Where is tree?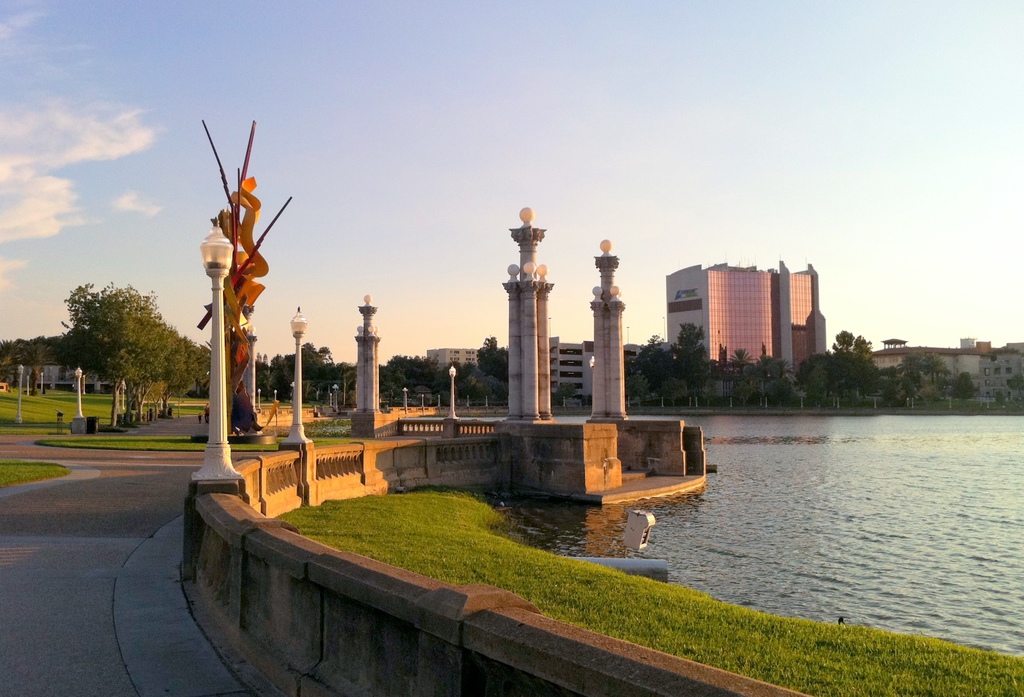
698:362:735:400.
